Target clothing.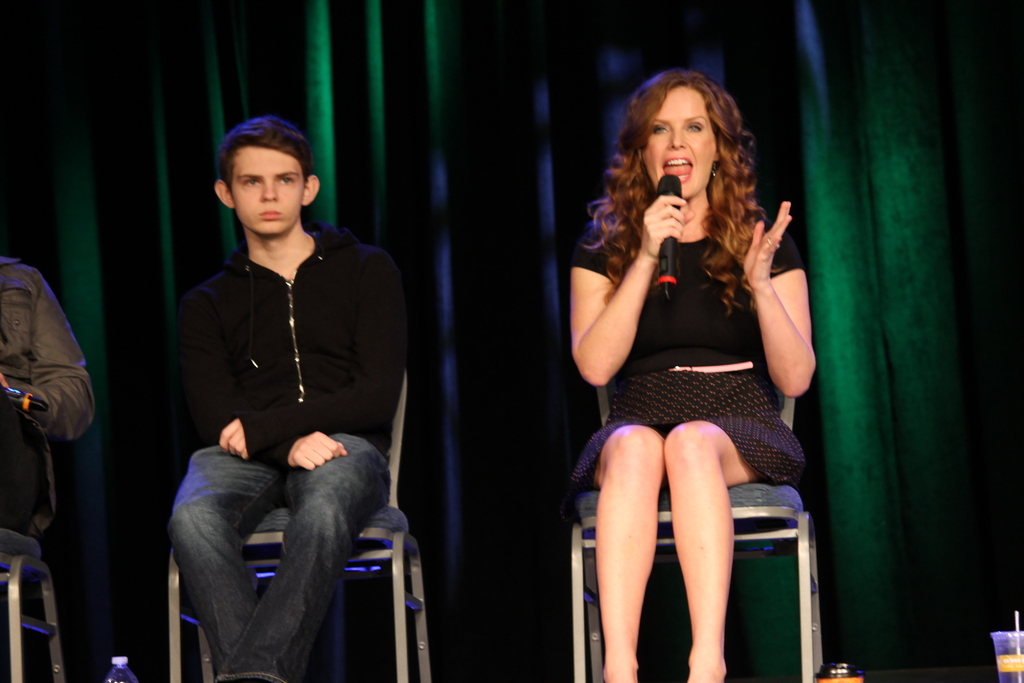
Target region: bbox=(0, 244, 95, 559).
